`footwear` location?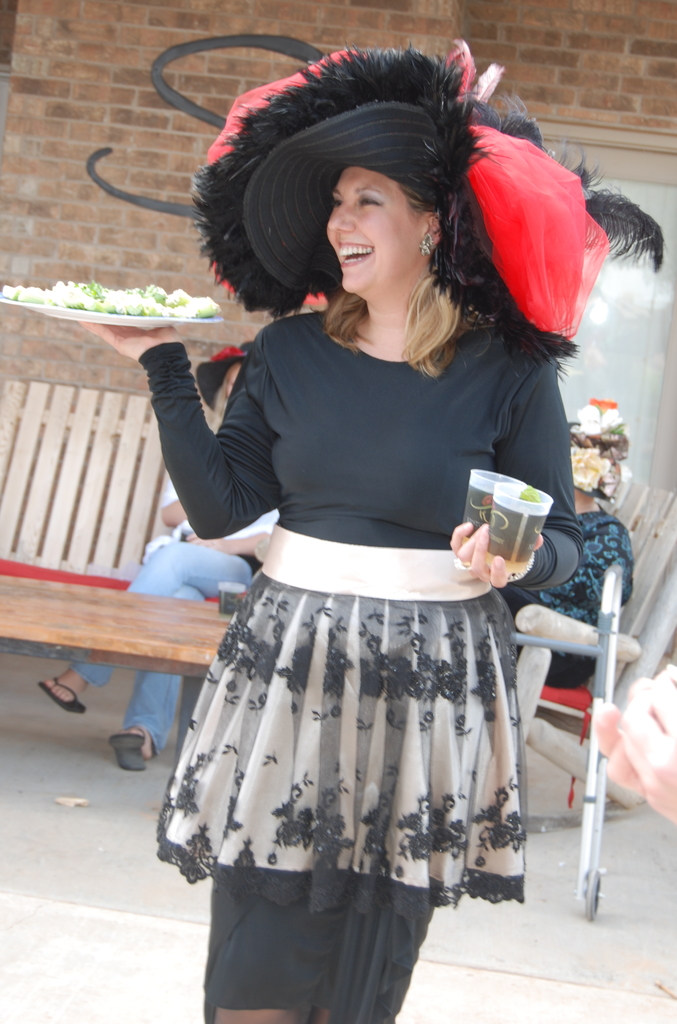
pyautogui.locateOnScreen(110, 728, 152, 774)
